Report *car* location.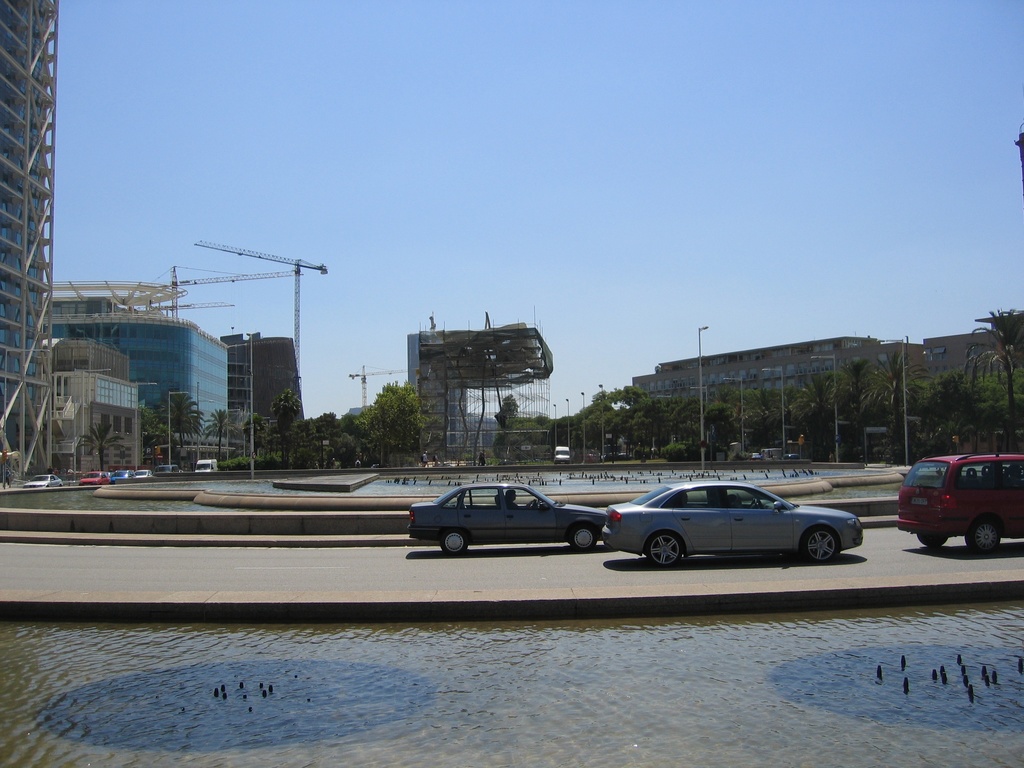
Report: x1=20, y1=472, x2=65, y2=492.
